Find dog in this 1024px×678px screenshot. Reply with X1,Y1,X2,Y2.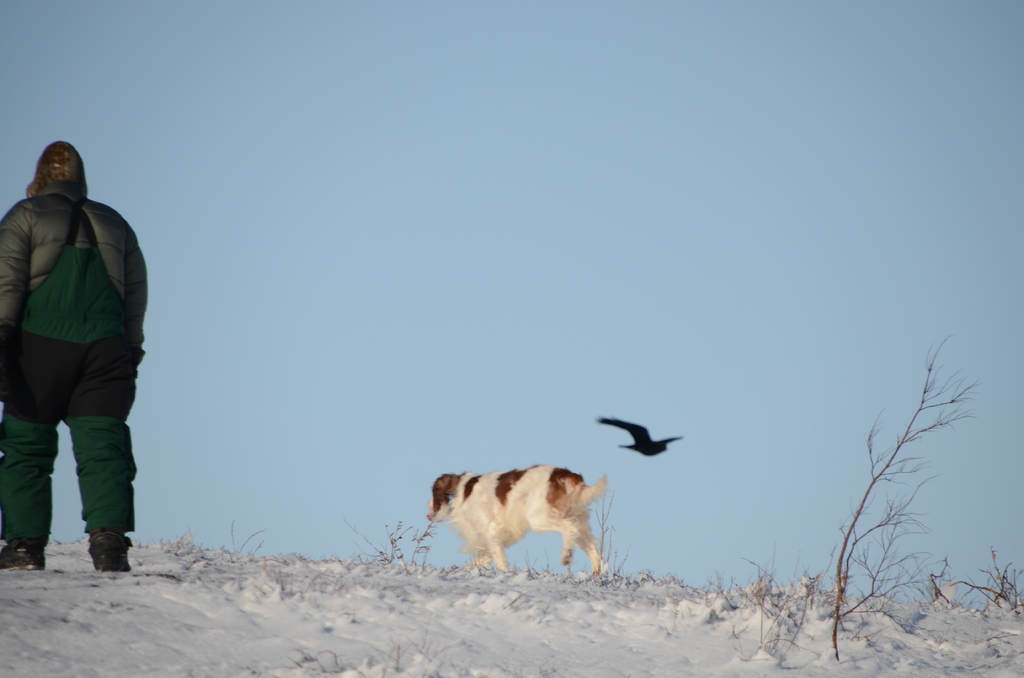
425,464,607,575.
